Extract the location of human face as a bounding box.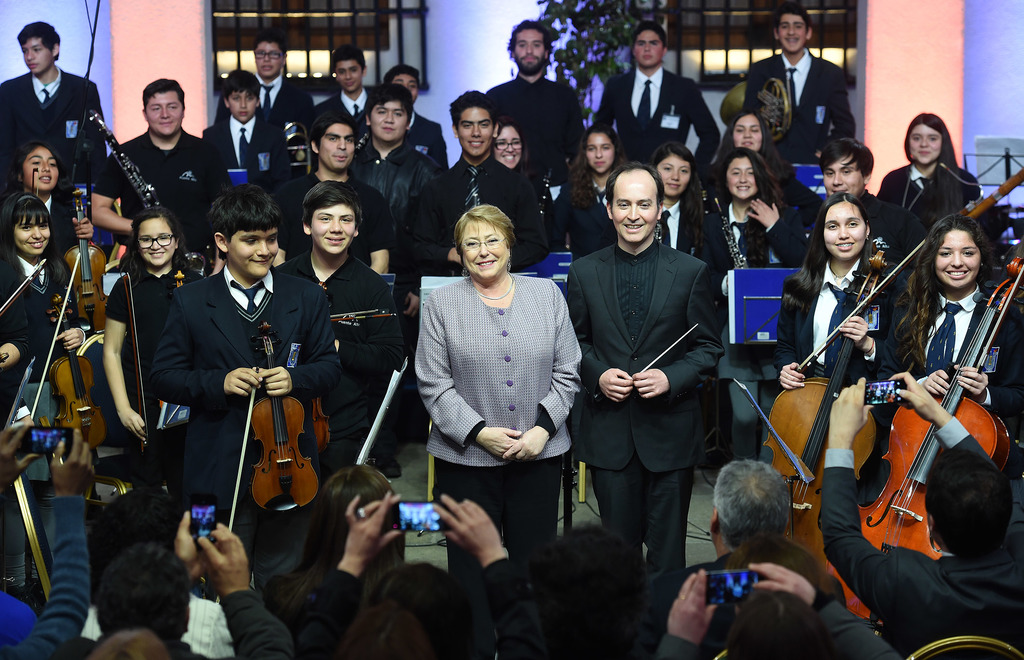
(x1=824, y1=152, x2=862, y2=197).
